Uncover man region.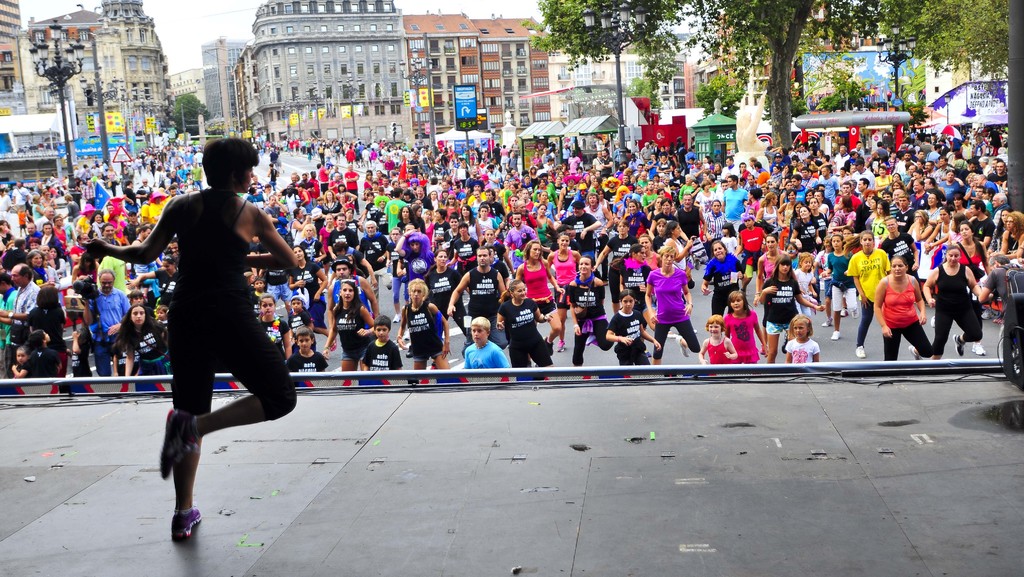
Uncovered: (14,186,31,211).
